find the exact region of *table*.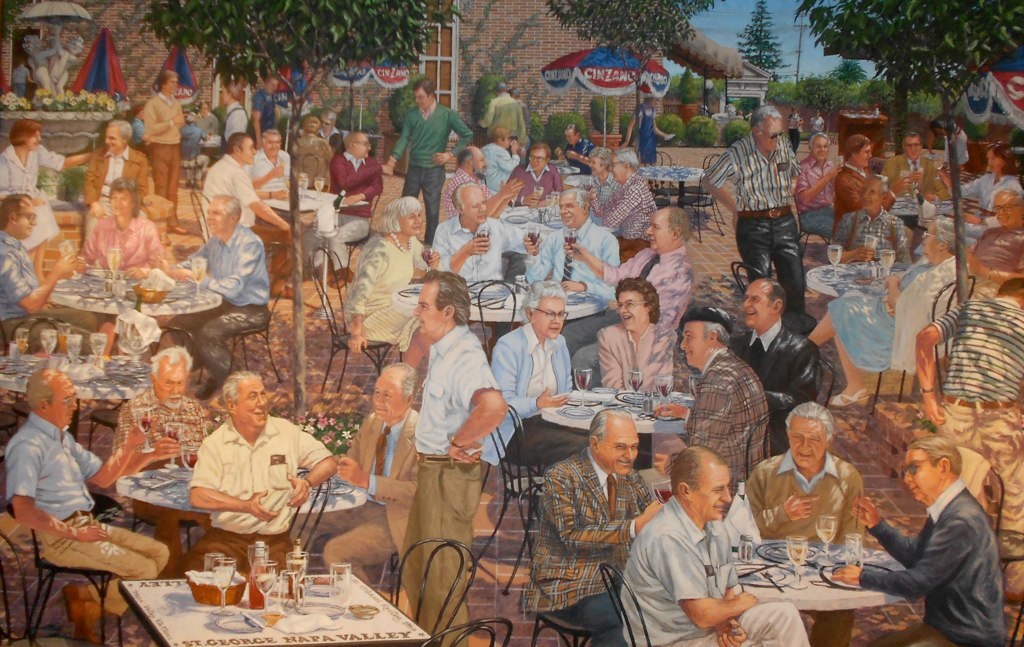
Exact region: detection(51, 263, 227, 371).
